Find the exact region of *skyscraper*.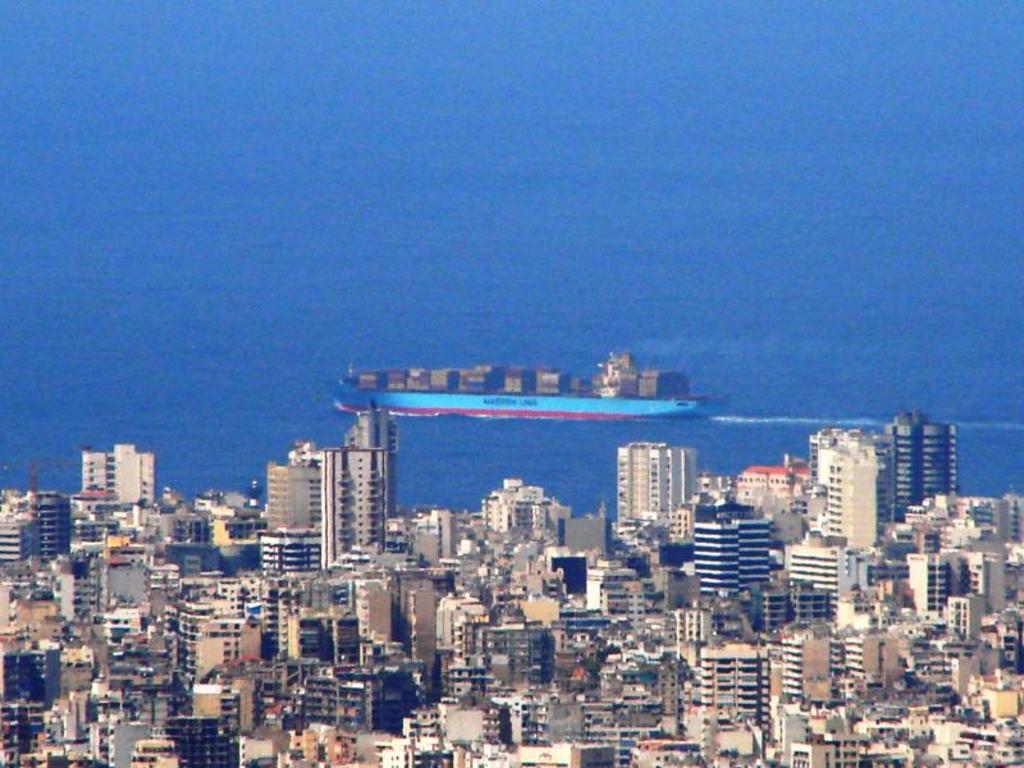
Exact region: bbox=(348, 403, 404, 485).
